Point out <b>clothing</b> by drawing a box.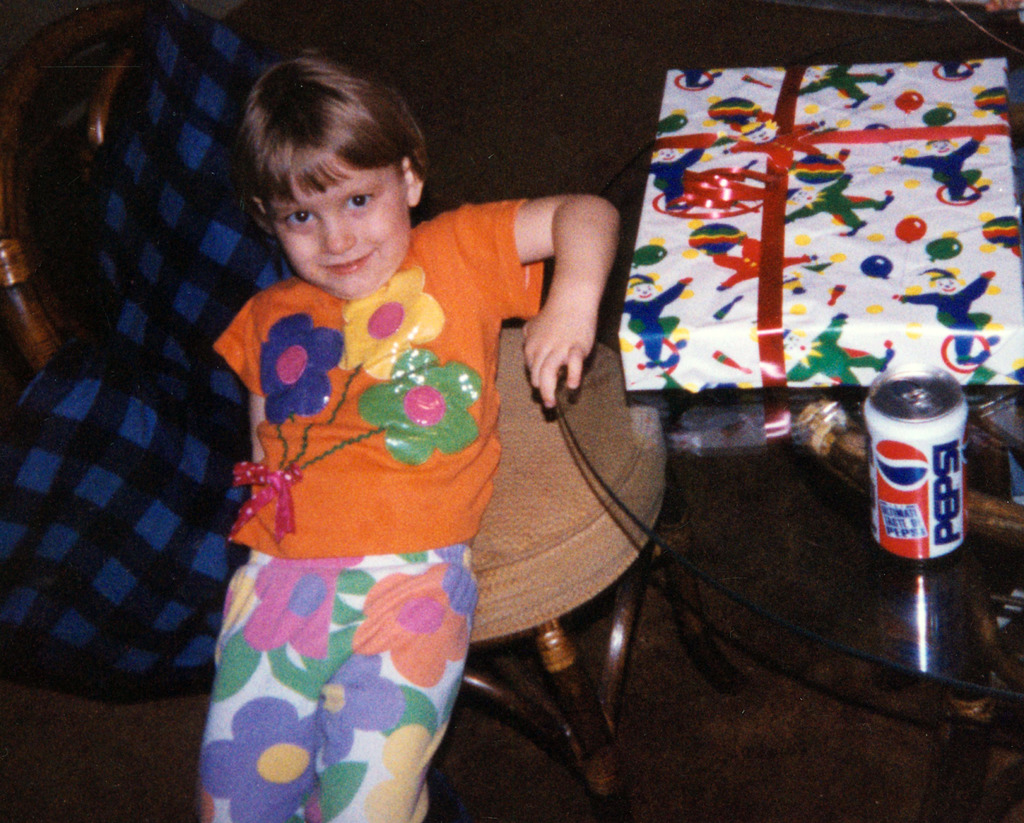
212/195/545/557.
